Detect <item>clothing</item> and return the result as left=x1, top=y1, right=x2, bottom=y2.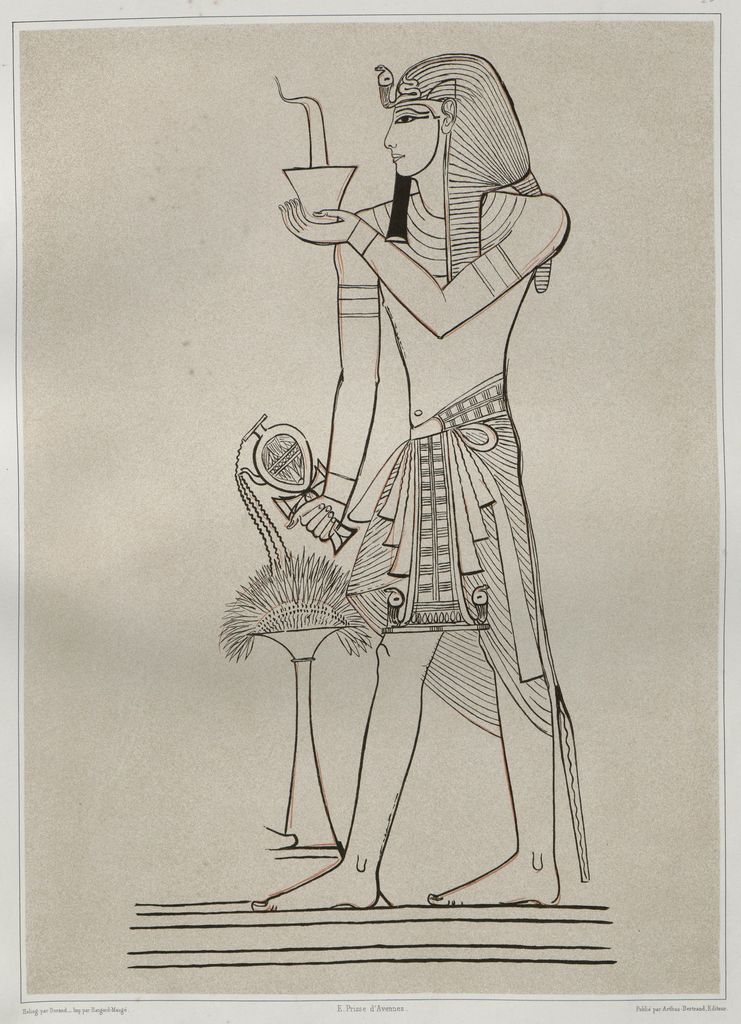
left=218, top=210, right=582, bottom=879.
